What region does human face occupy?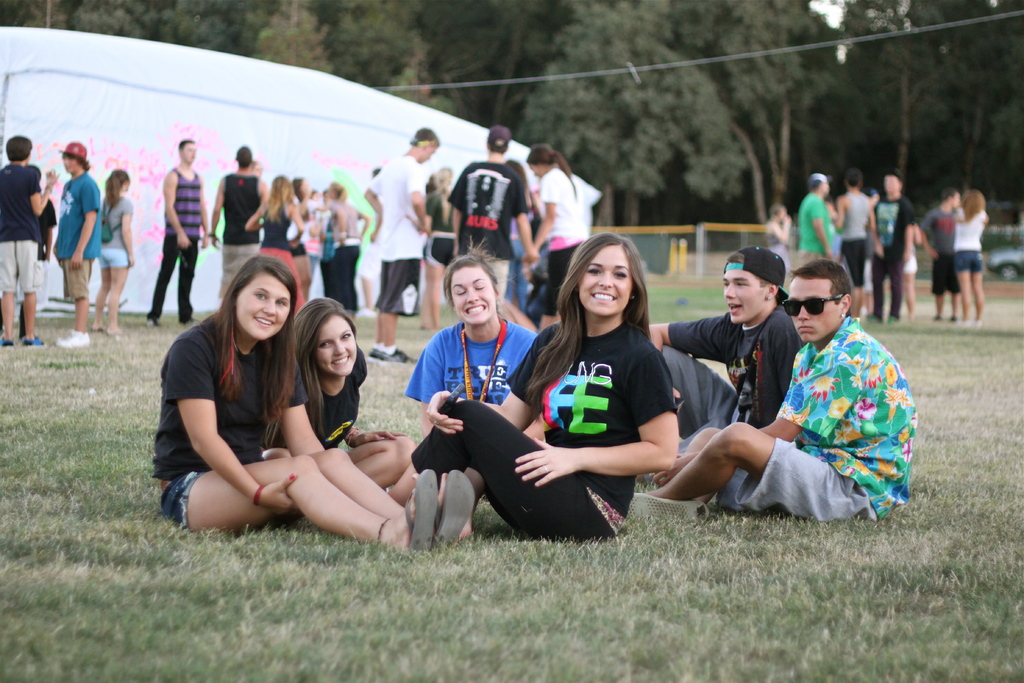
58,157,76,173.
